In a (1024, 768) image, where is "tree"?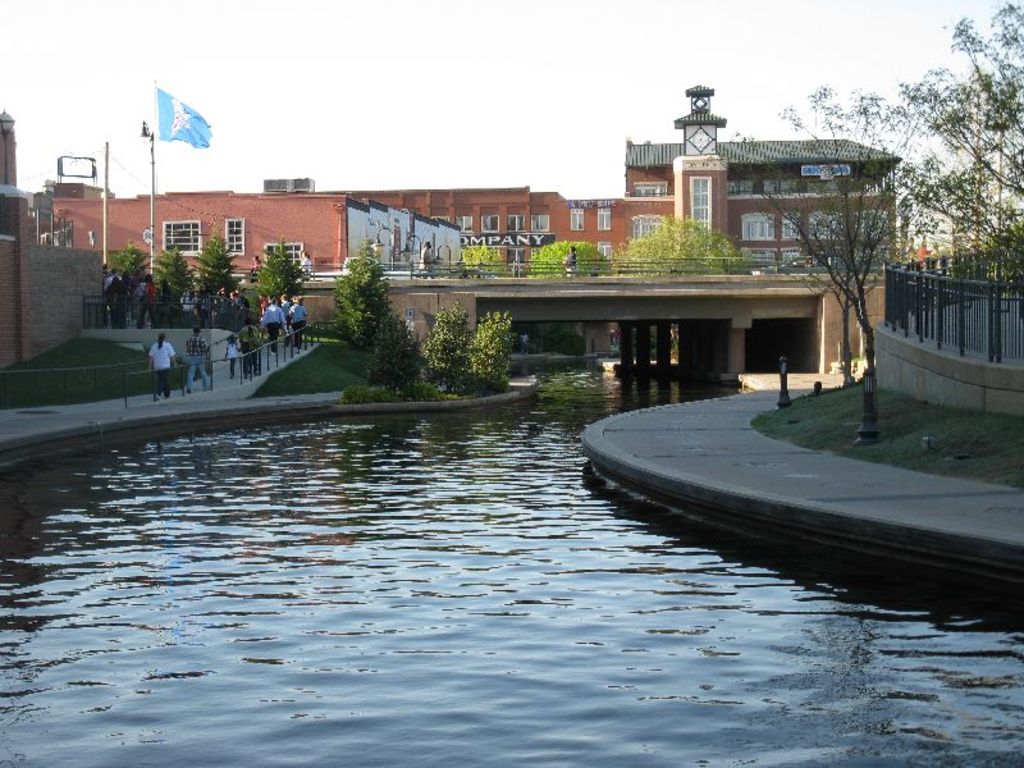
[326, 230, 394, 356].
